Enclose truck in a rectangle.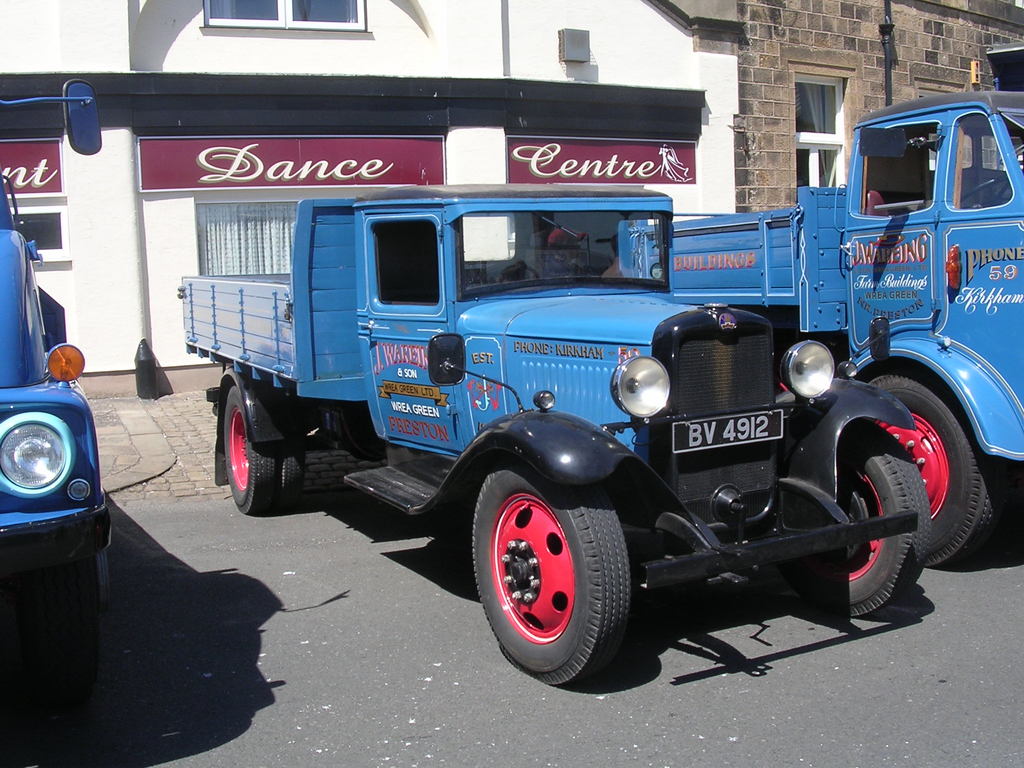
region(670, 88, 1023, 570).
